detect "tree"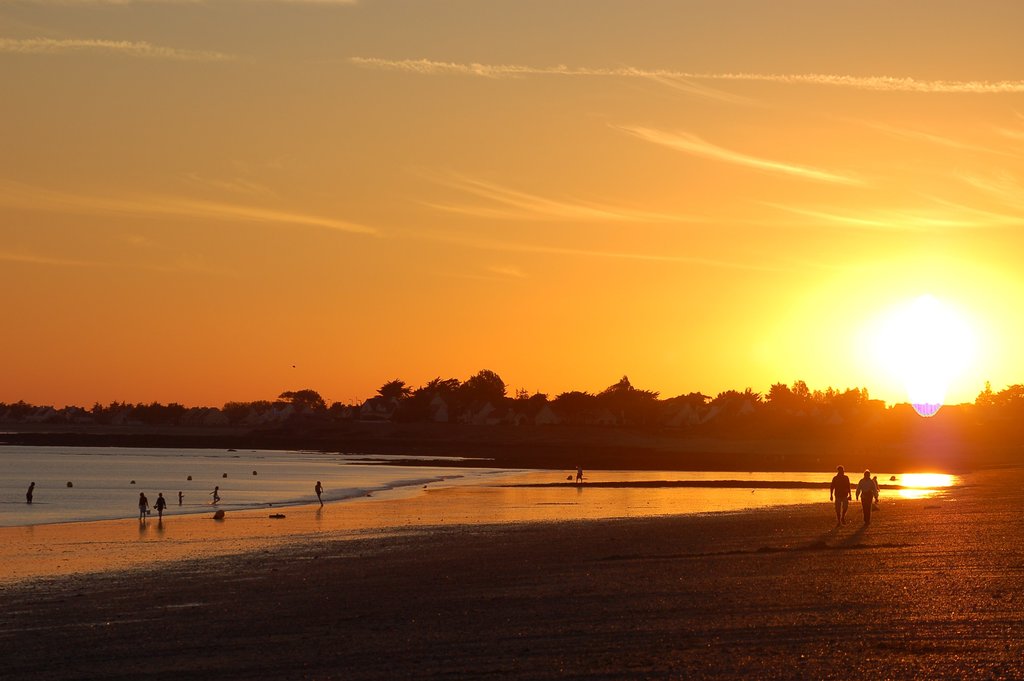
[left=461, top=368, right=510, bottom=418]
